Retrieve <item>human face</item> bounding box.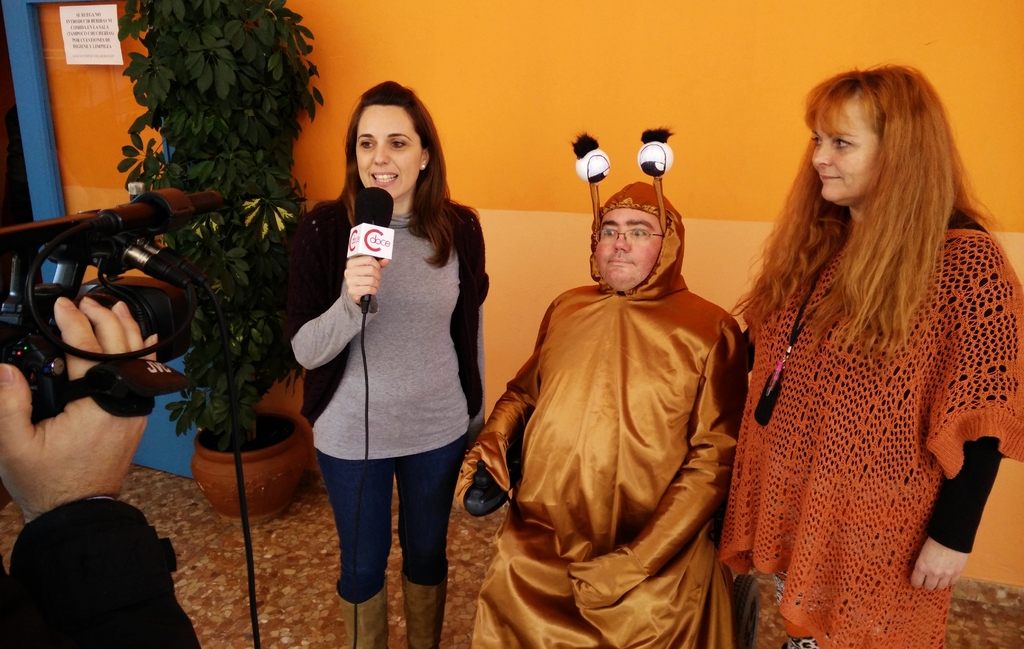
Bounding box: region(356, 103, 425, 200).
